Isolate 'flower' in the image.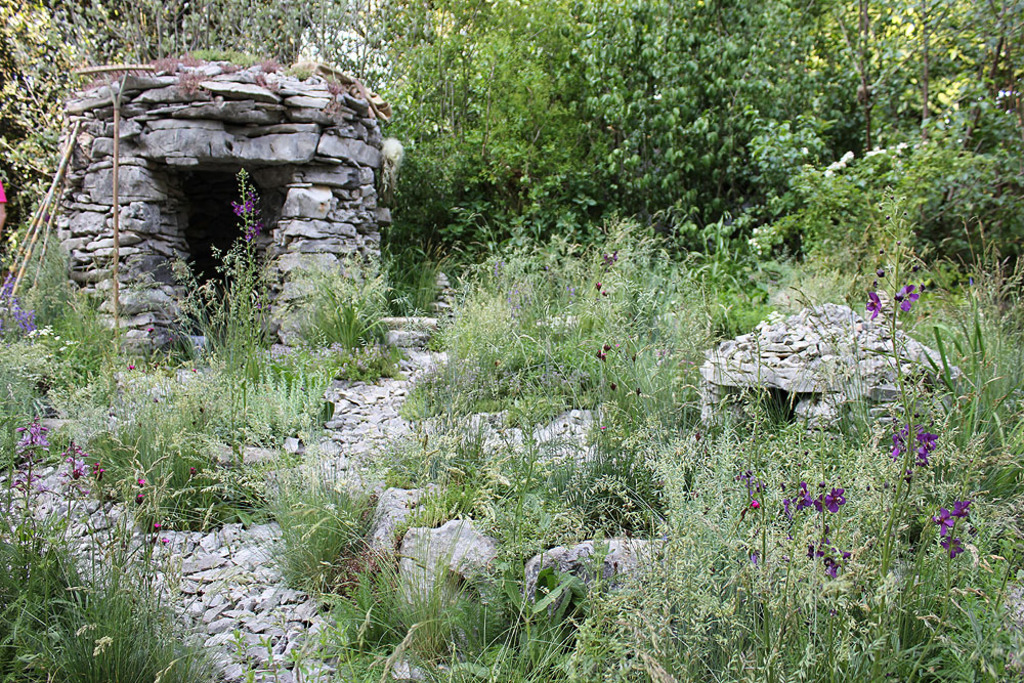
Isolated region: x1=815, y1=484, x2=825, y2=515.
